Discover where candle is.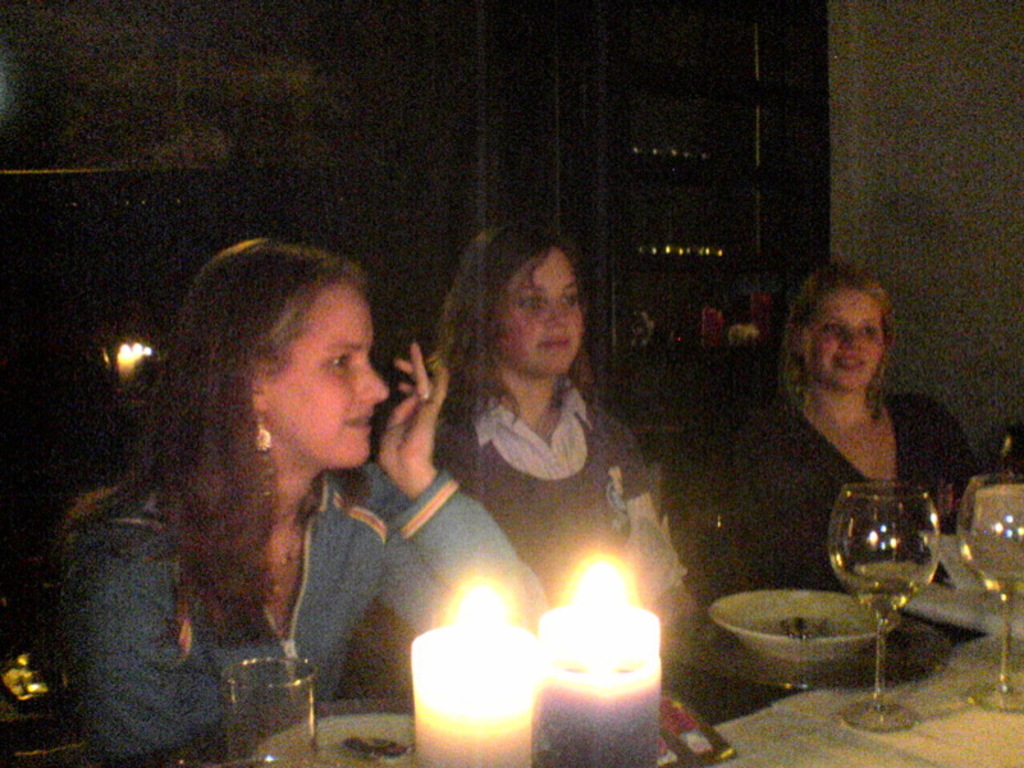
Discovered at pyautogui.locateOnScreen(535, 556, 660, 767).
